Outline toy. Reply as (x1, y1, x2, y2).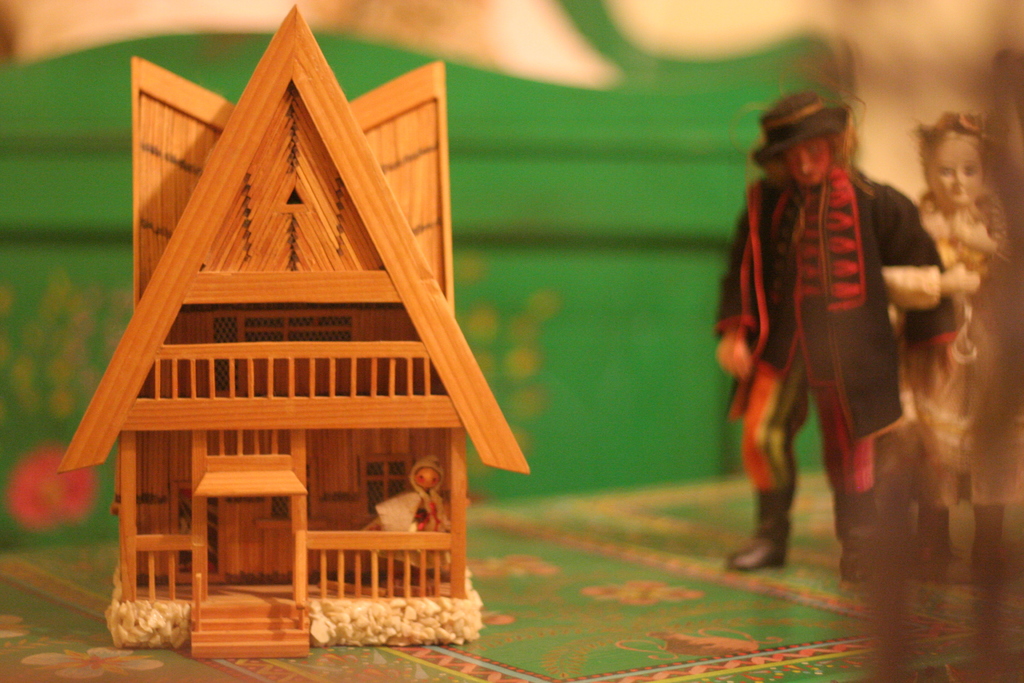
(60, 0, 528, 665).
